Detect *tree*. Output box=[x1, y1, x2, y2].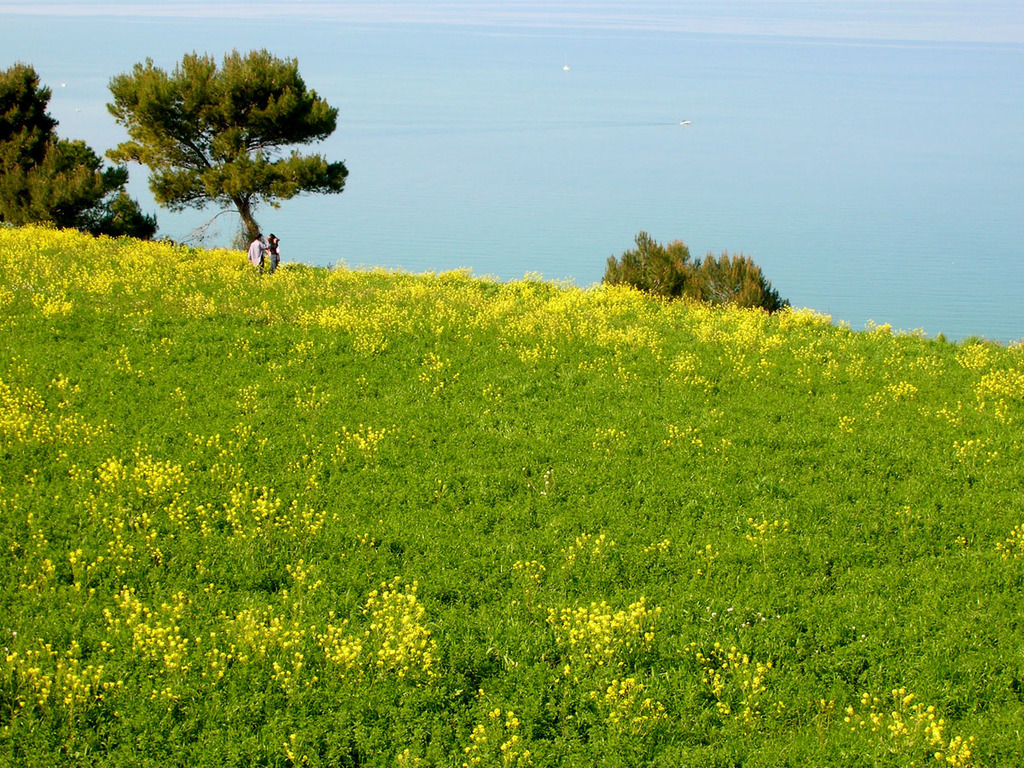
box=[0, 61, 166, 239].
